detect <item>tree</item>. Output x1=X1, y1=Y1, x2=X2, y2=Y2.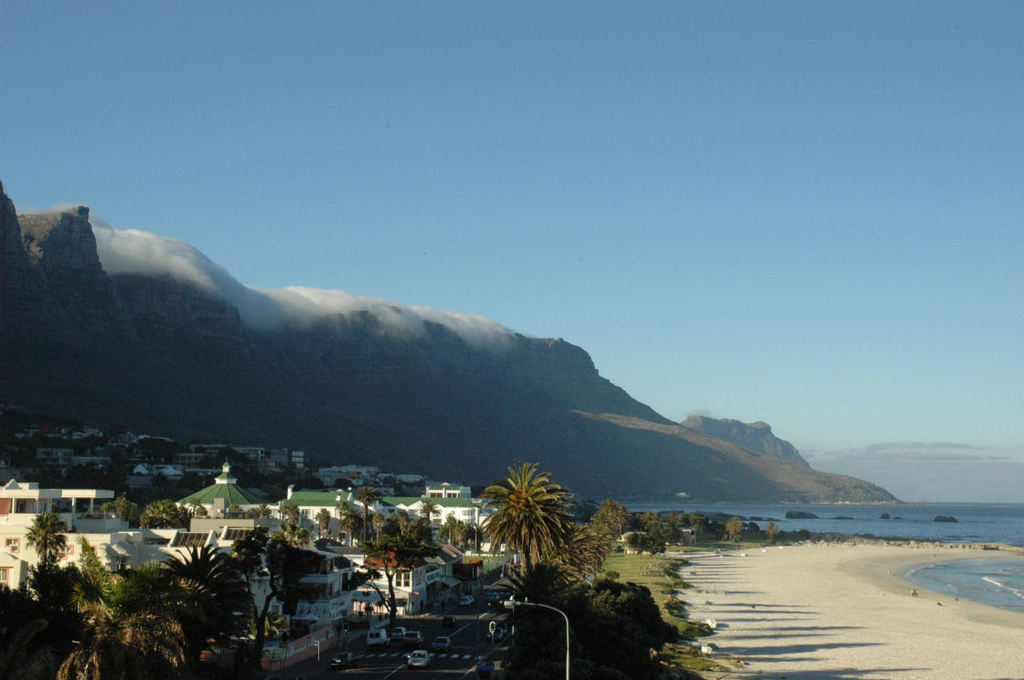
x1=492, y1=558, x2=583, y2=629.
